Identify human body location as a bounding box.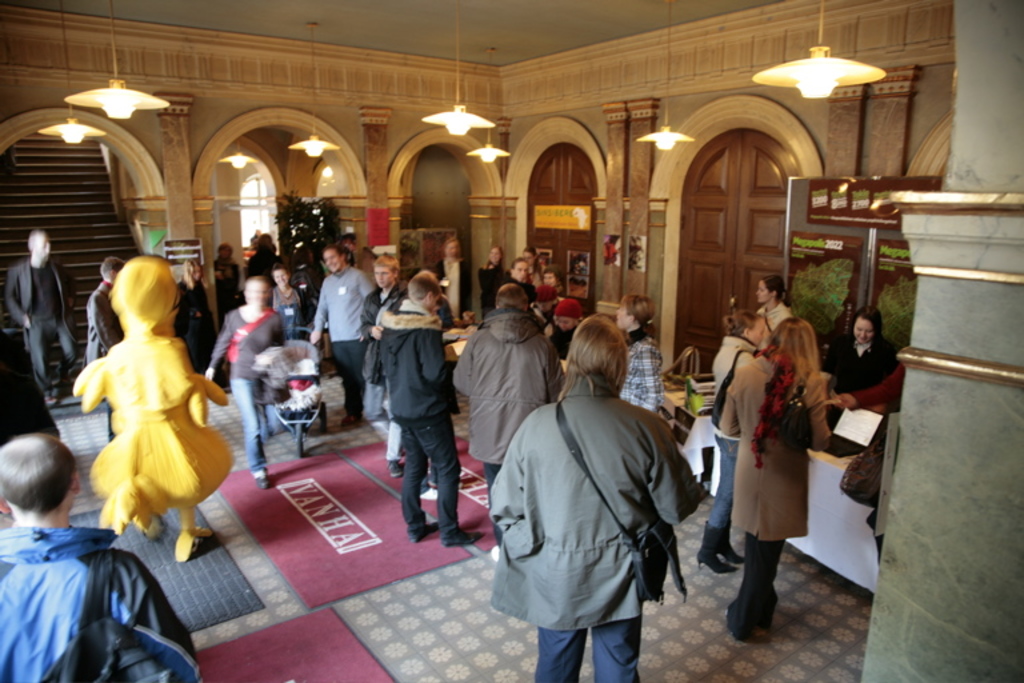
region(472, 265, 511, 303).
